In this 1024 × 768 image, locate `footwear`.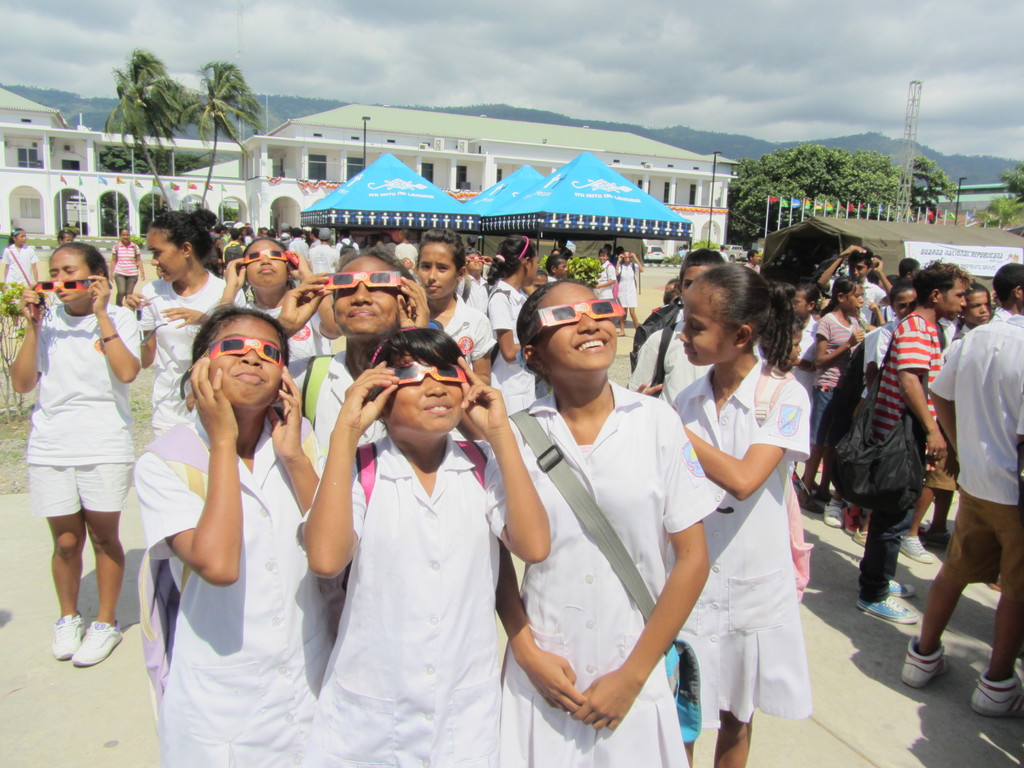
Bounding box: region(28, 614, 104, 686).
